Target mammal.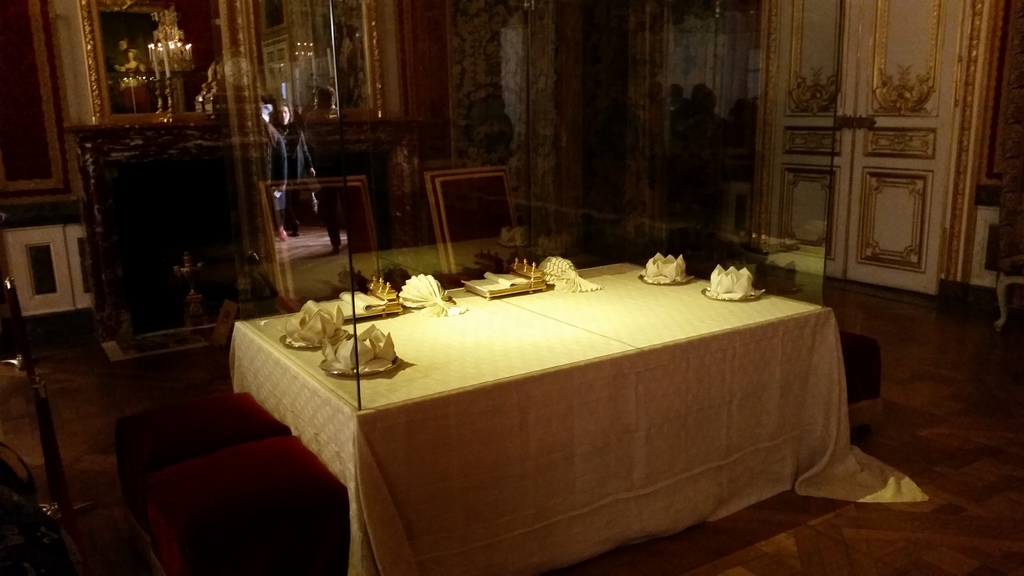
Target region: box=[259, 88, 315, 239].
